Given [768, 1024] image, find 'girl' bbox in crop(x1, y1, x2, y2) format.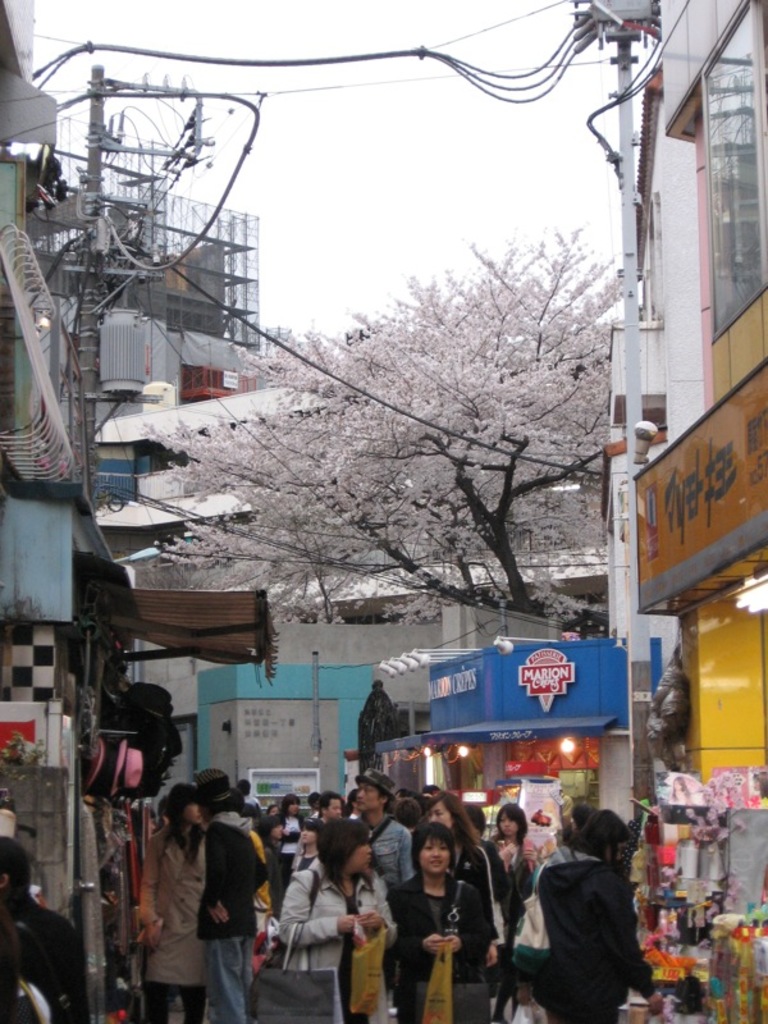
crop(488, 804, 529, 1012).
